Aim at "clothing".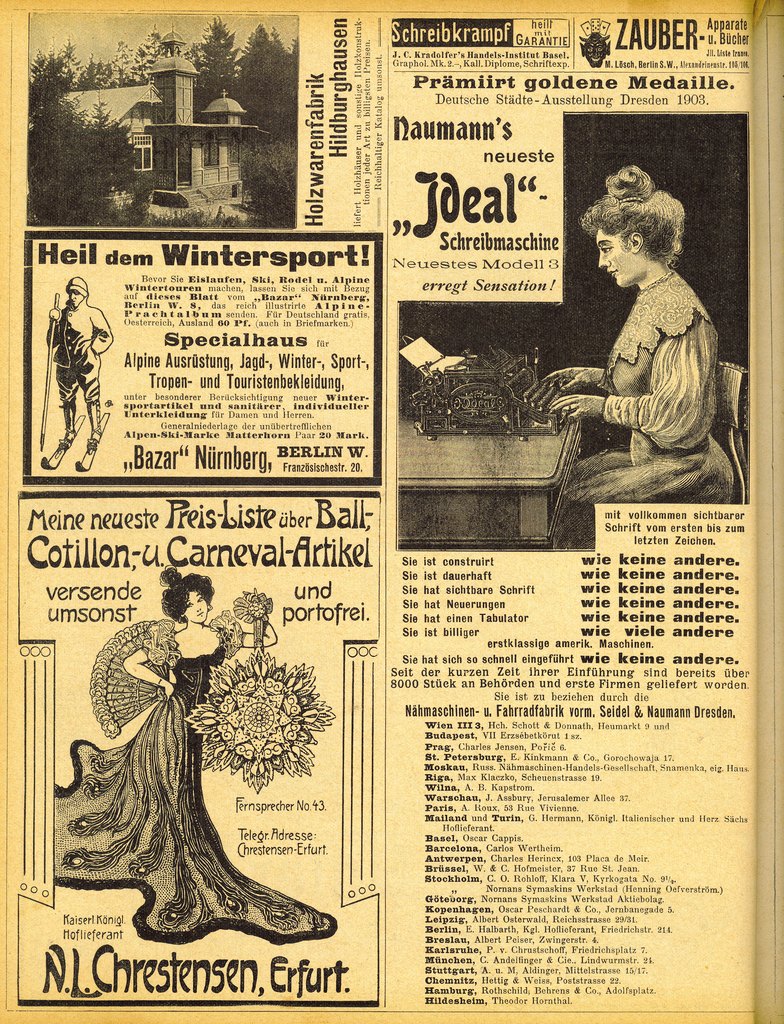
Aimed at region(50, 294, 108, 406).
